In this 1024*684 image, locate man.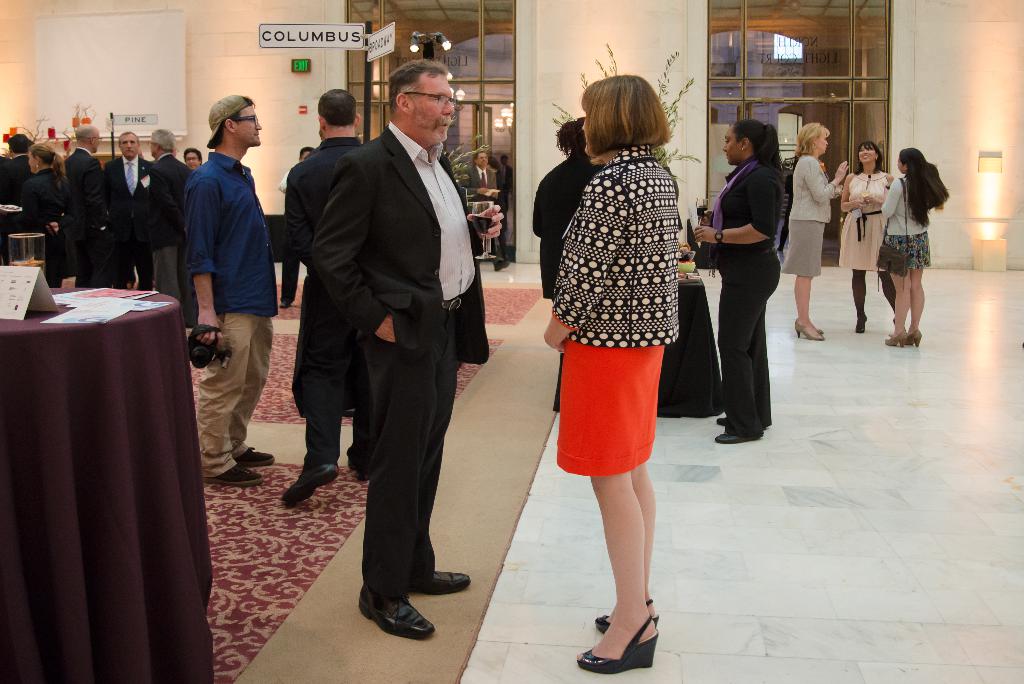
Bounding box: detection(104, 131, 152, 295).
